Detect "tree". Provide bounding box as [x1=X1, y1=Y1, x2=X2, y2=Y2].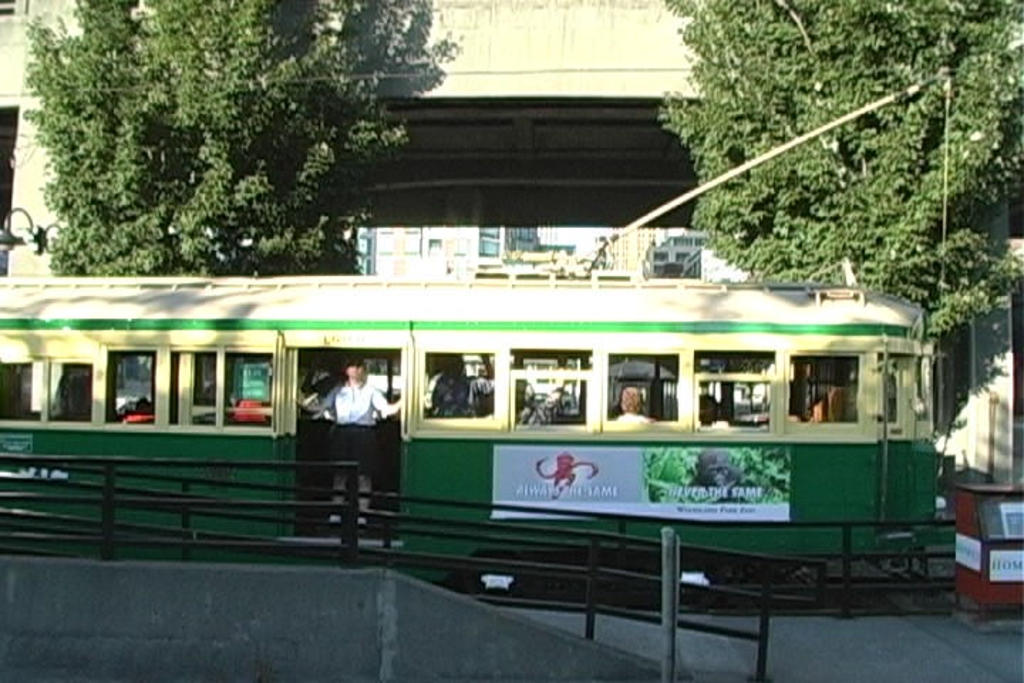
[x1=17, y1=0, x2=412, y2=279].
